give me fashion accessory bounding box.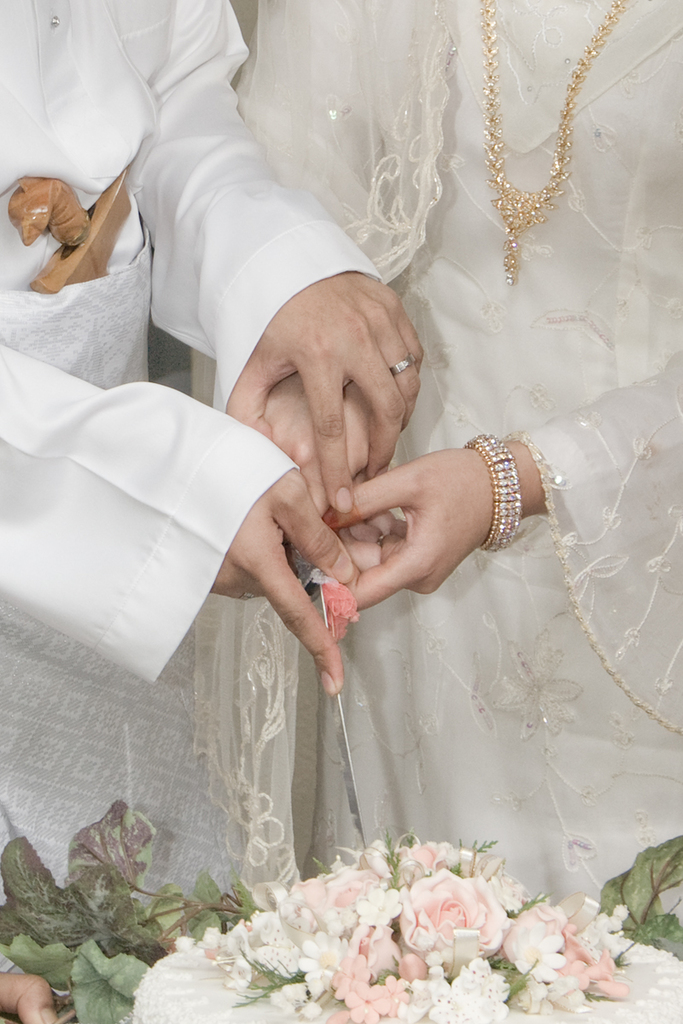
left=388, top=349, right=420, bottom=377.
